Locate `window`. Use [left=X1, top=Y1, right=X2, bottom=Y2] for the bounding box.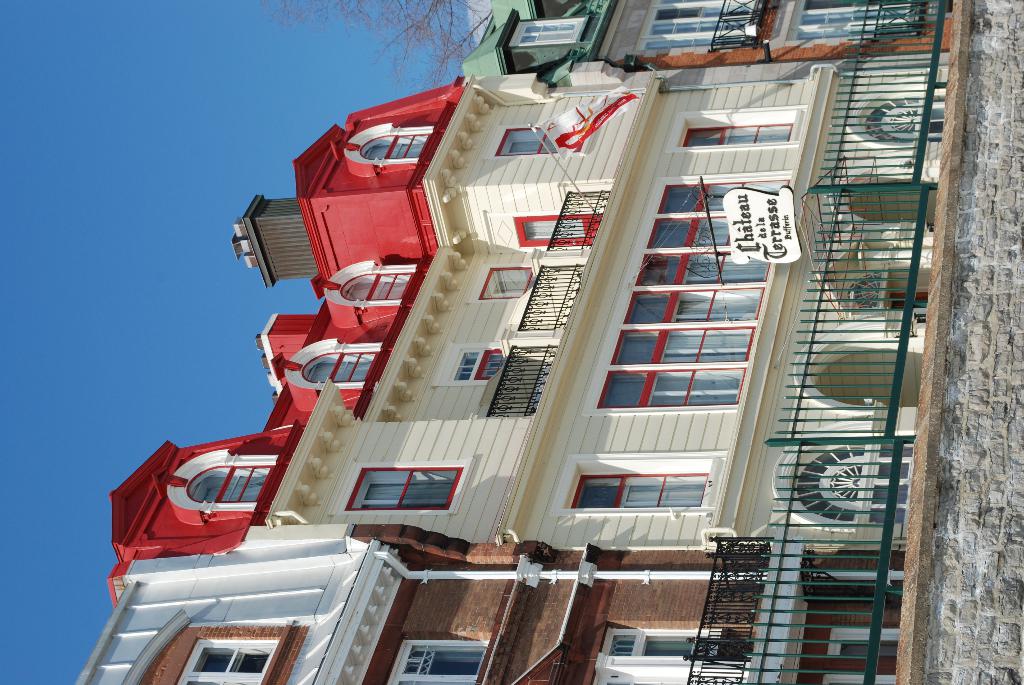
[left=593, top=627, right=717, bottom=684].
